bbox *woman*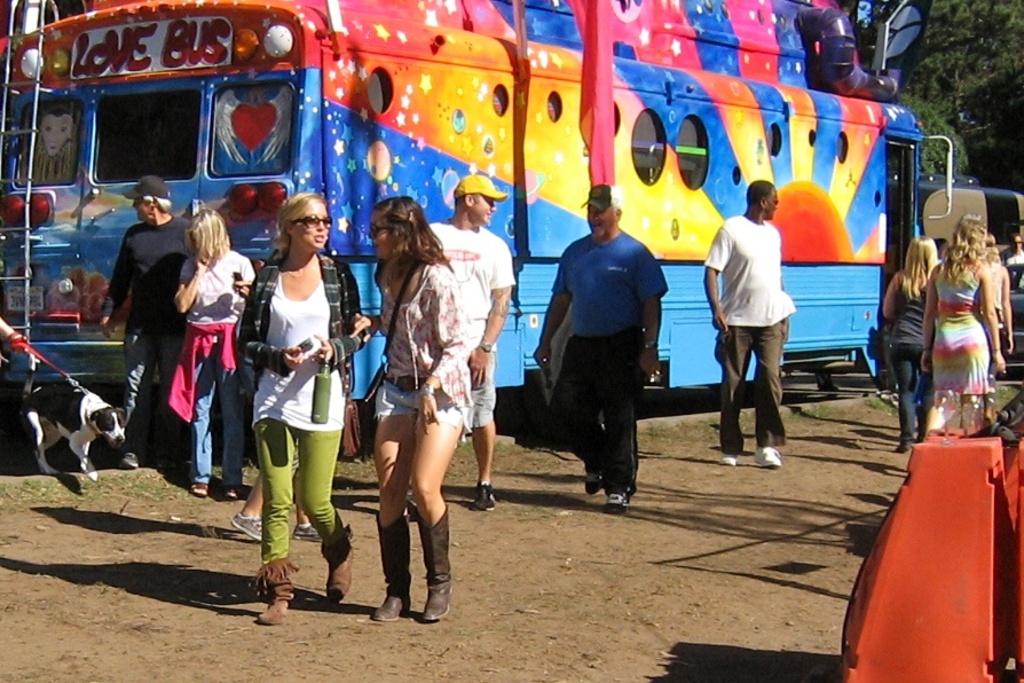
bbox(920, 214, 1007, 427)
